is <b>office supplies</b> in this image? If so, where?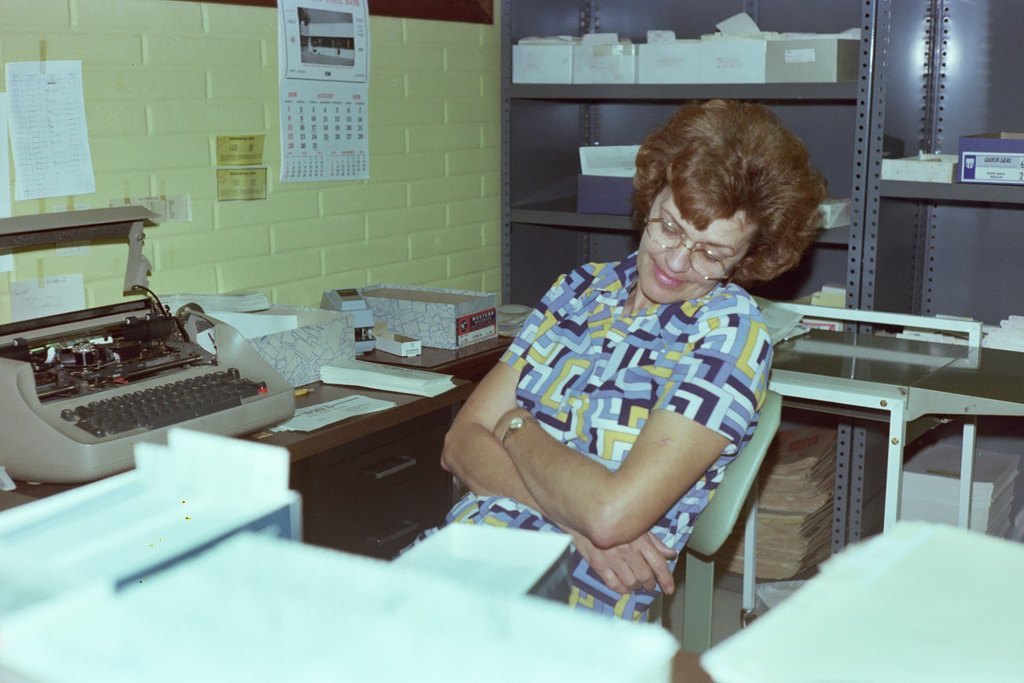
Yes, at detection(6, 528, 665, 682).
